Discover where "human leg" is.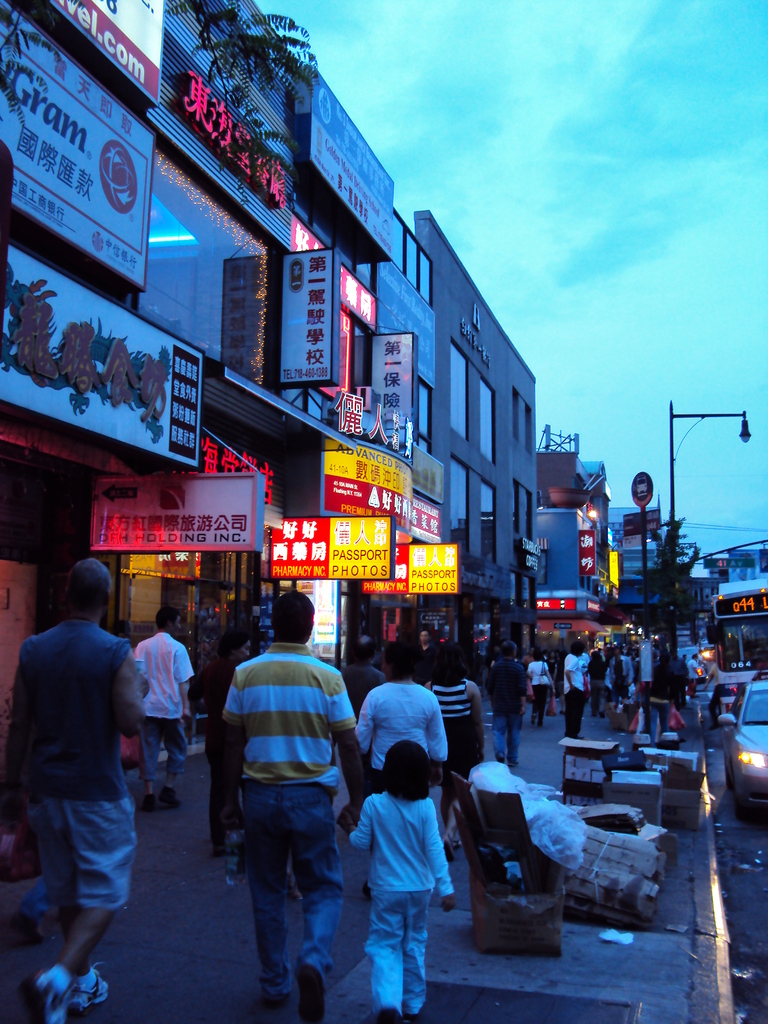
Discovered at bbox=[158, 703, 190, 806].
